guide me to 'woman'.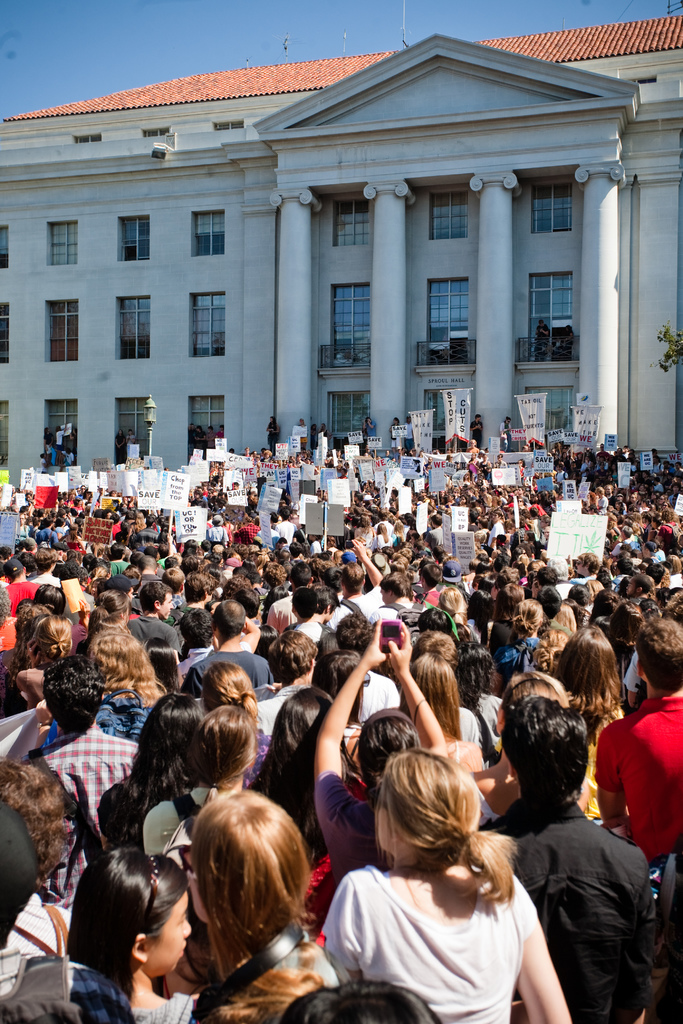
Guidance: (124,429,134,452).
